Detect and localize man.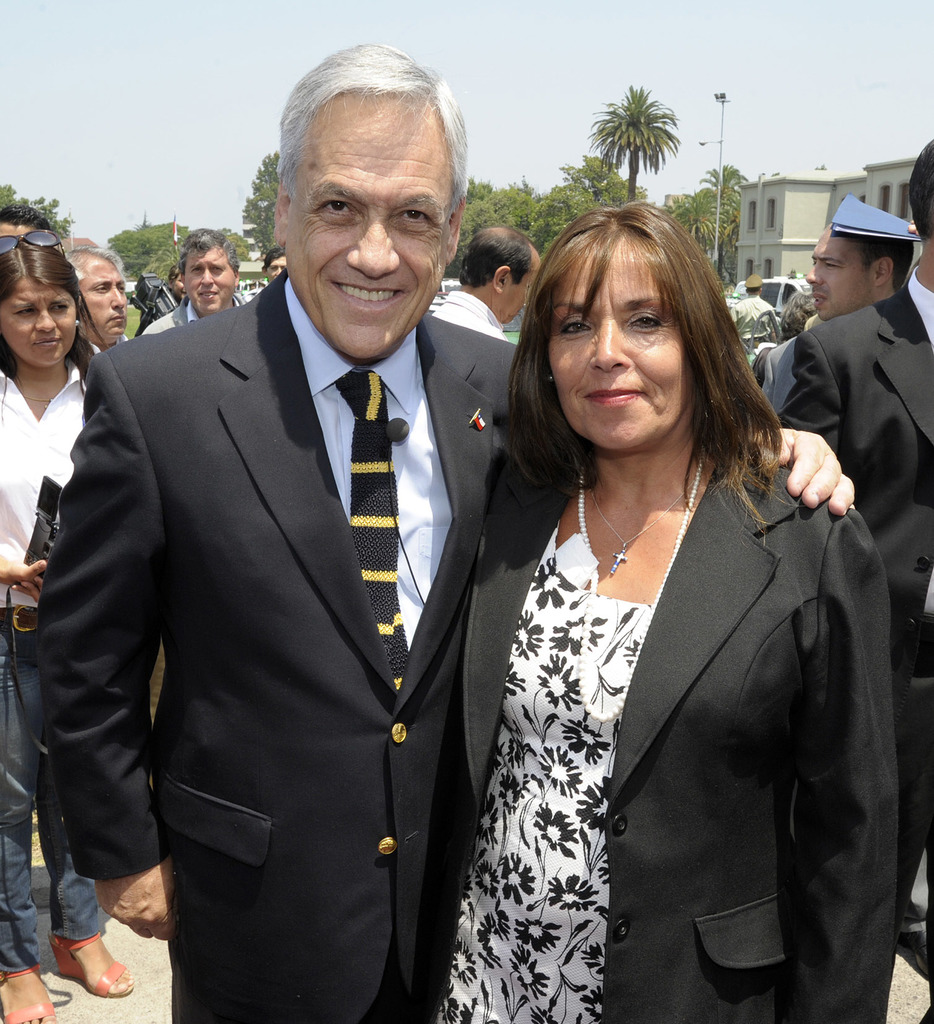
Localized at locate(150, 229, 268, 355).
